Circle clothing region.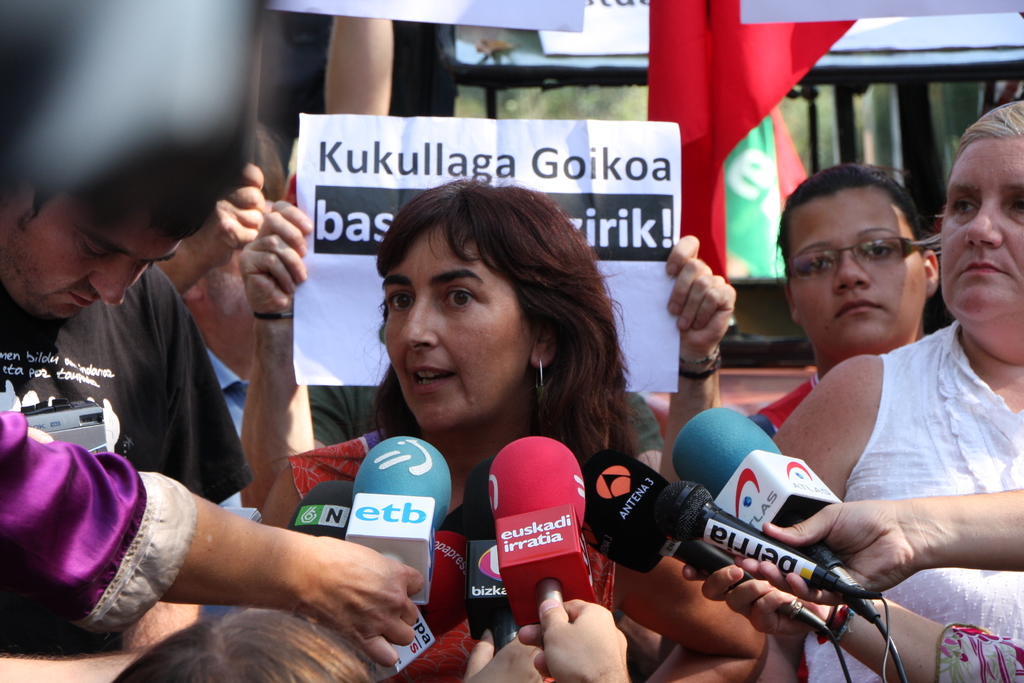
Region: 298:423:629:682.
